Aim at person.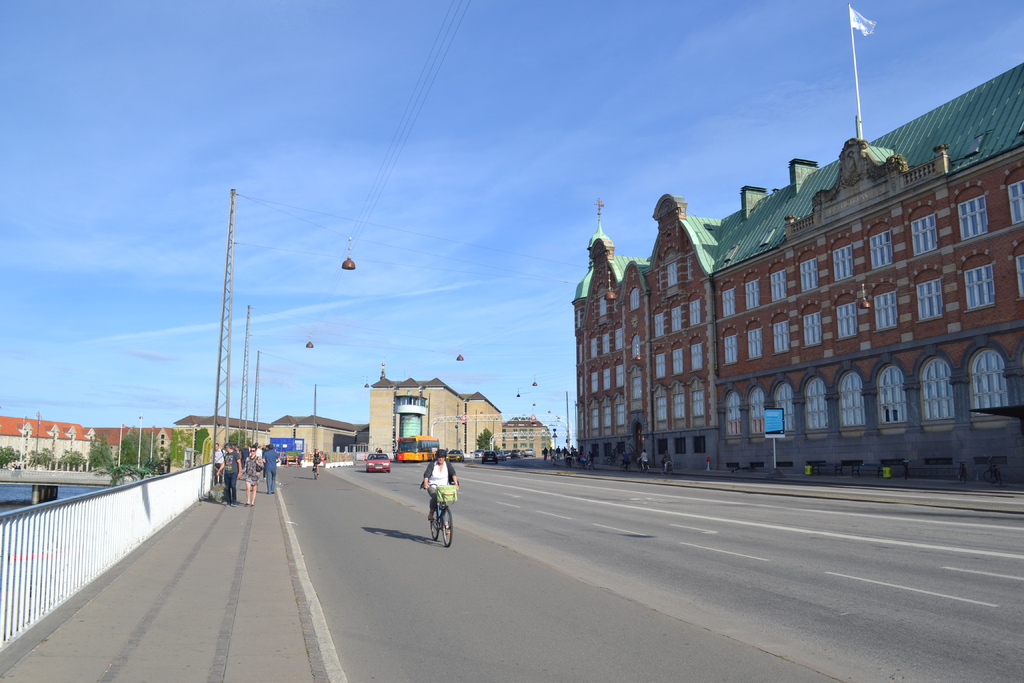
Aimed at [x1=262, y1=440, x2=279, y2=490].
